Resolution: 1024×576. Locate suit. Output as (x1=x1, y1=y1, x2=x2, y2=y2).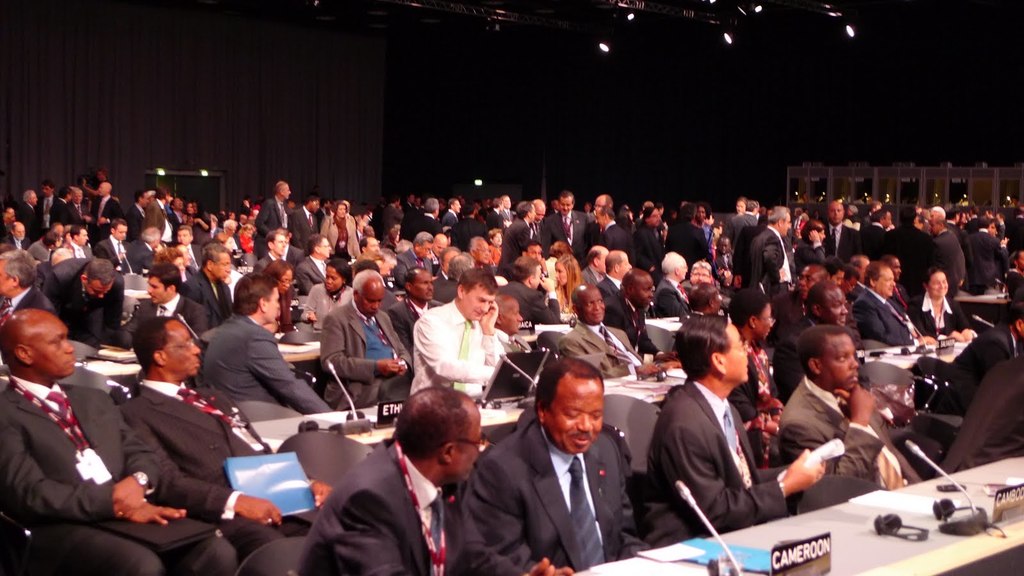
(x1=399, y1=241, x2=435, y2=283).
